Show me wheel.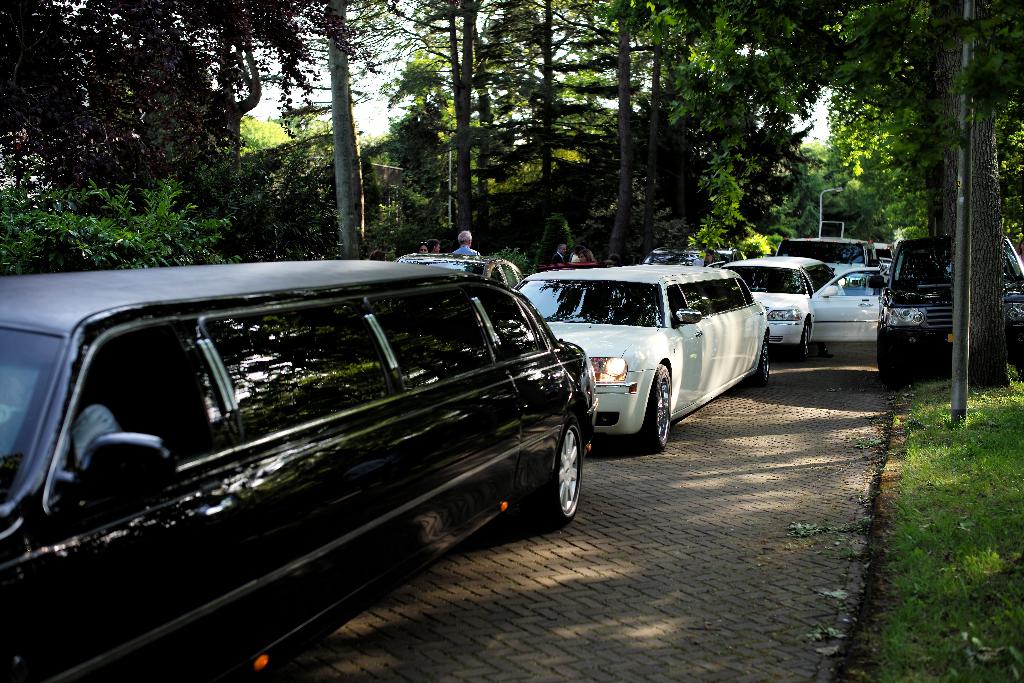
wheel is here: Rect(533, 417, 586, 539).
